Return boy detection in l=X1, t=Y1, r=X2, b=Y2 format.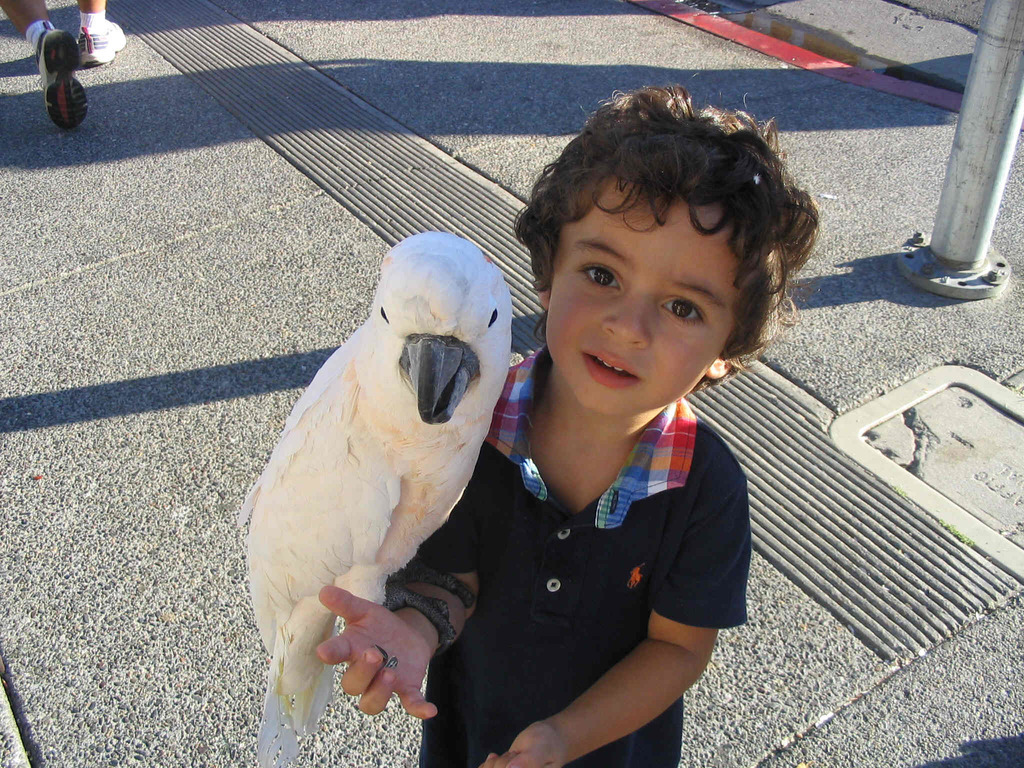
l=281, t=93, r=840, b=749.
